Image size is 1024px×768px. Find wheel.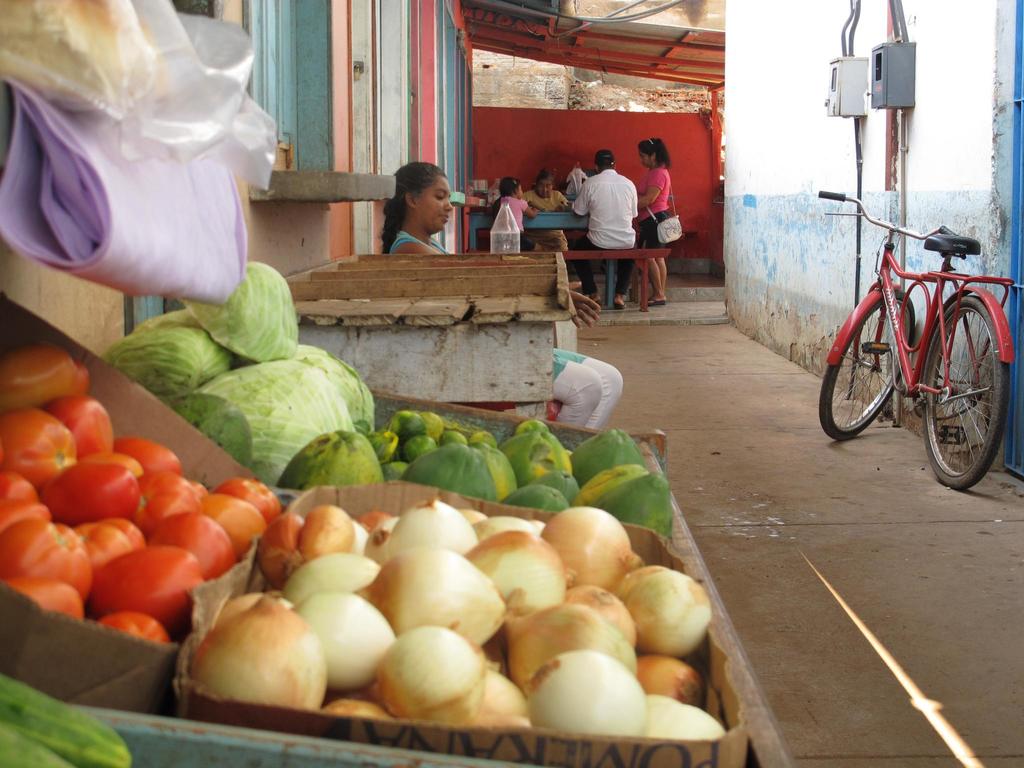
bbox=[933, 288, 1002, 486].
